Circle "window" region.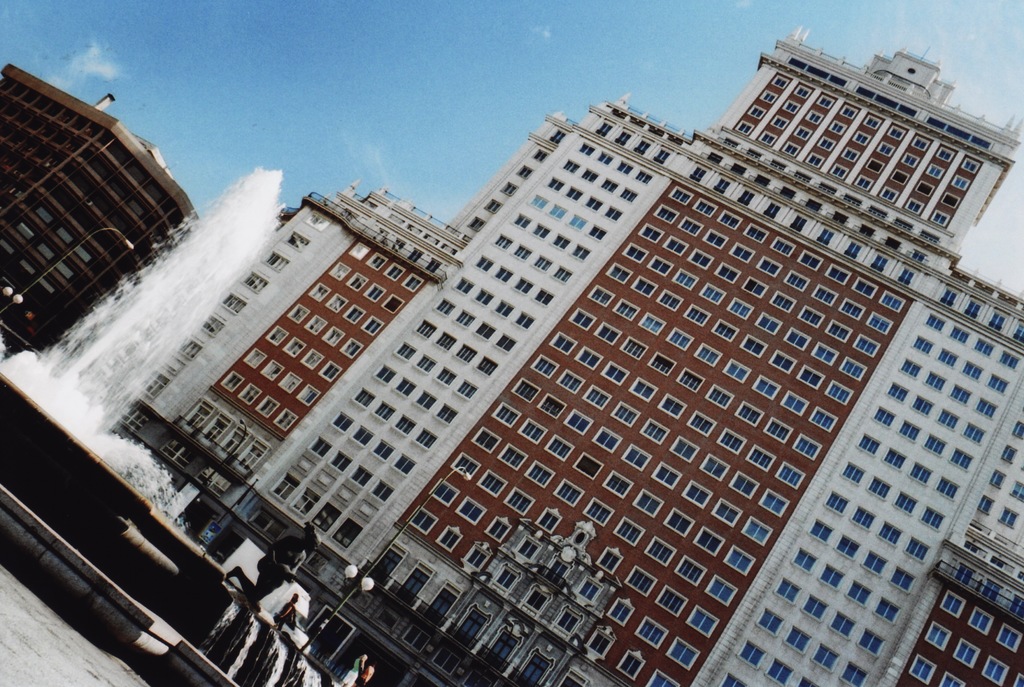
Region: x1=455 y1=449 x2=476 y2=476.
